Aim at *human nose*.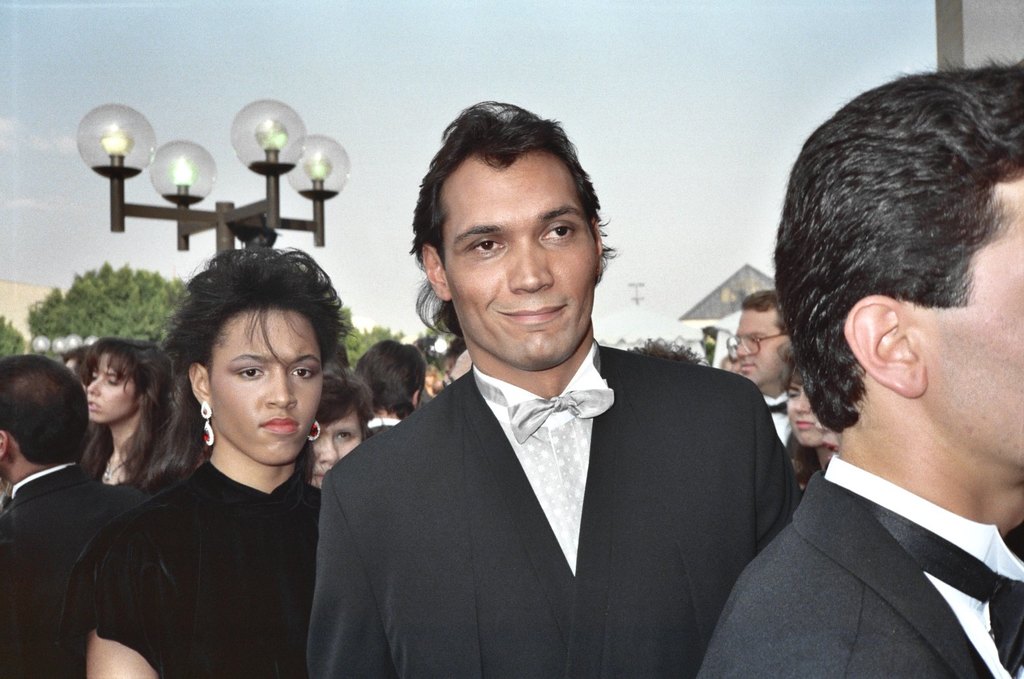
Aimed at bbox(86, 376, 101, 399).
